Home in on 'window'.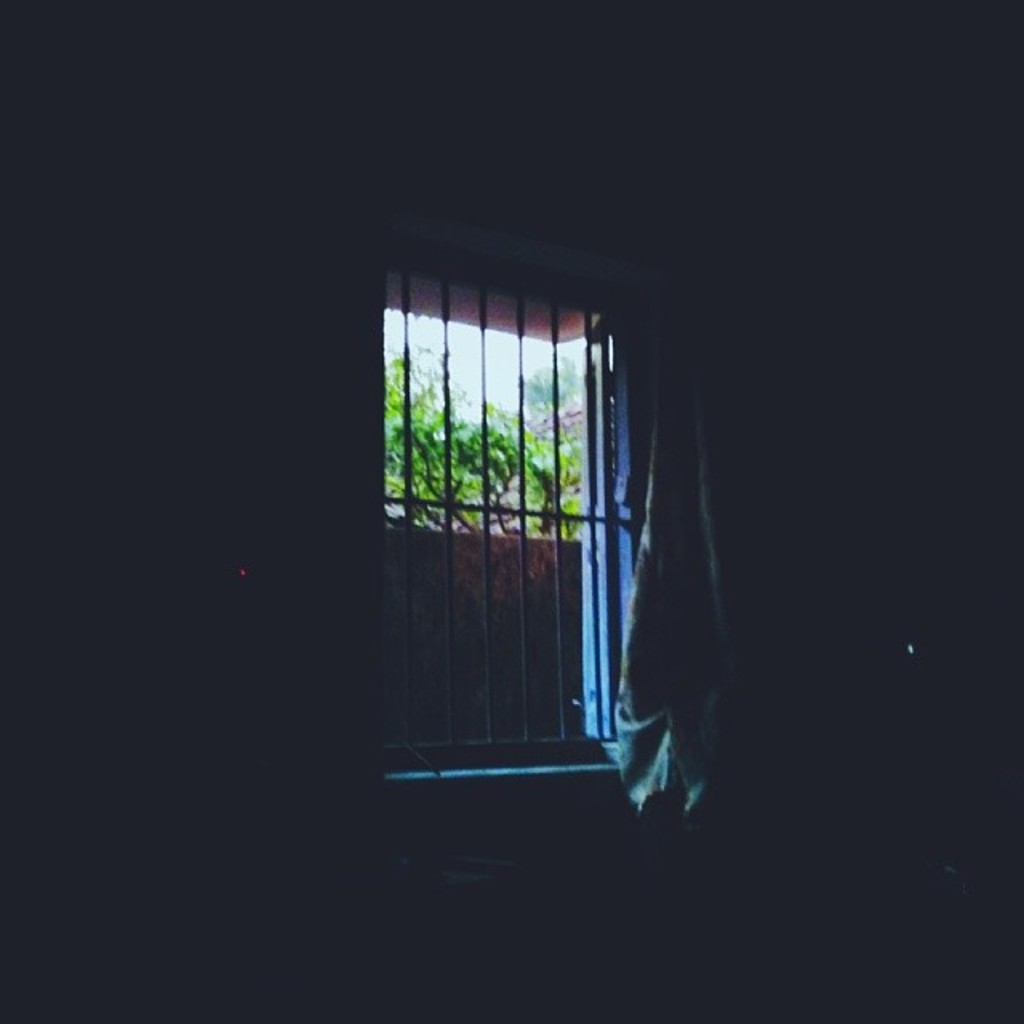
Homed in at BBox(376, 210, 654, 774).
